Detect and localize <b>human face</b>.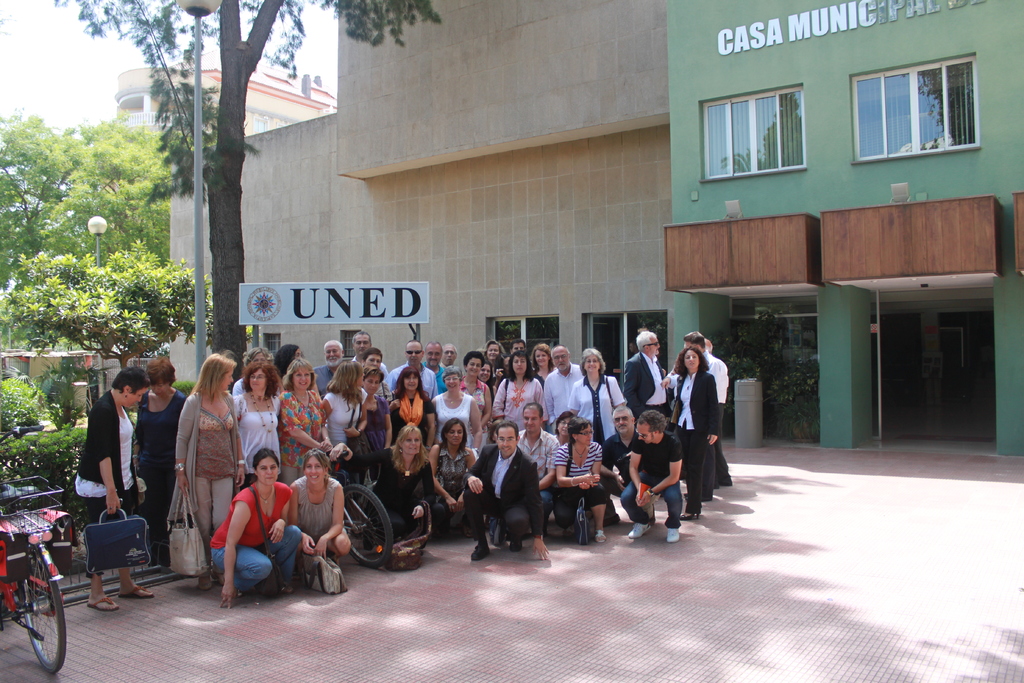
Localized at x1=644, y1=334, x2=662, y2=358.
